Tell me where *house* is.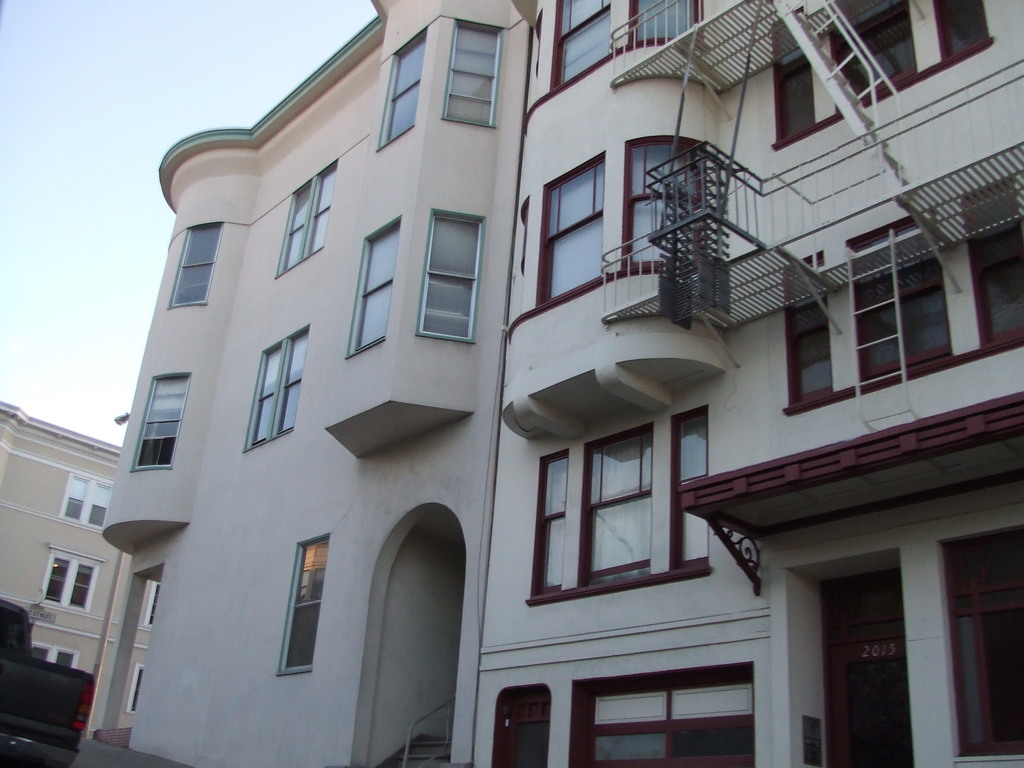
*house* is at (68, 0, 1023, 767).
